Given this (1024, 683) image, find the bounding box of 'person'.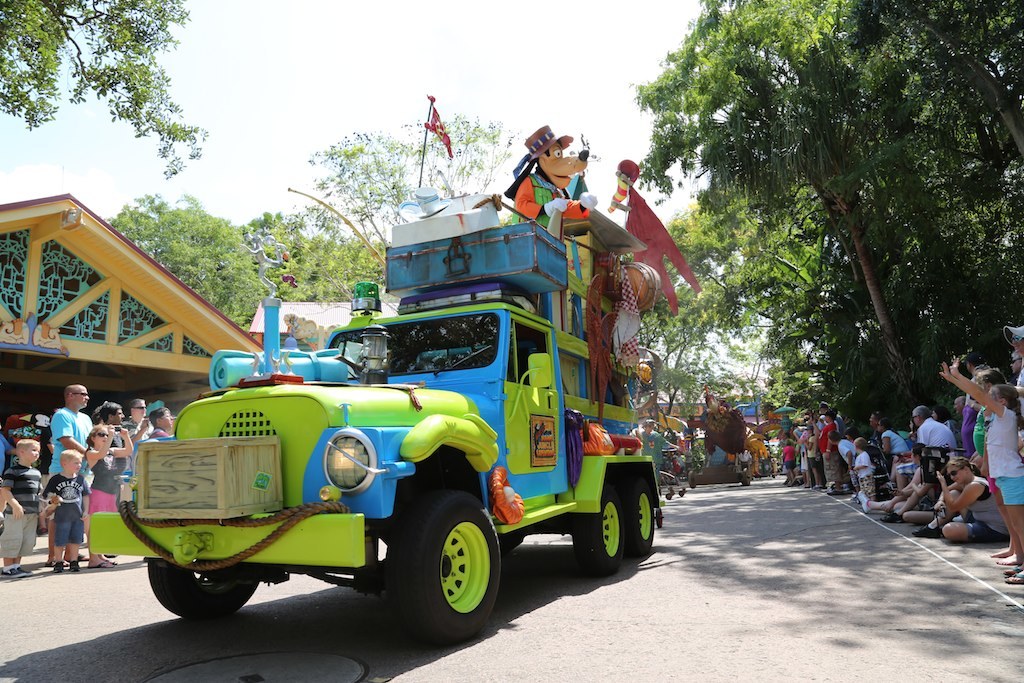
{"left": 938, "top": 368, "right": 1023, "bottom": 561}.
